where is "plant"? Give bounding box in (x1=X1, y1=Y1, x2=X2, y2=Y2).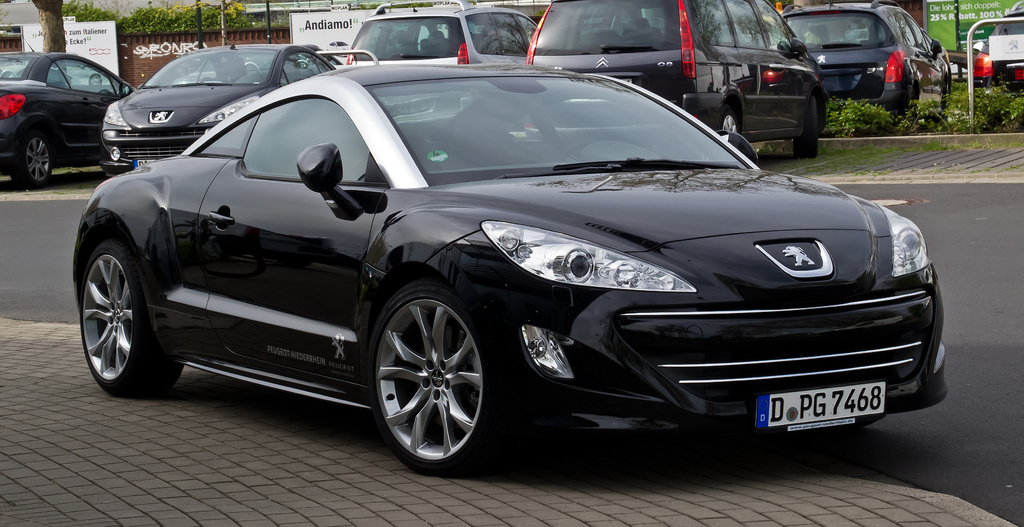
(x1=225, y1=0, x2=266, y2=29).
